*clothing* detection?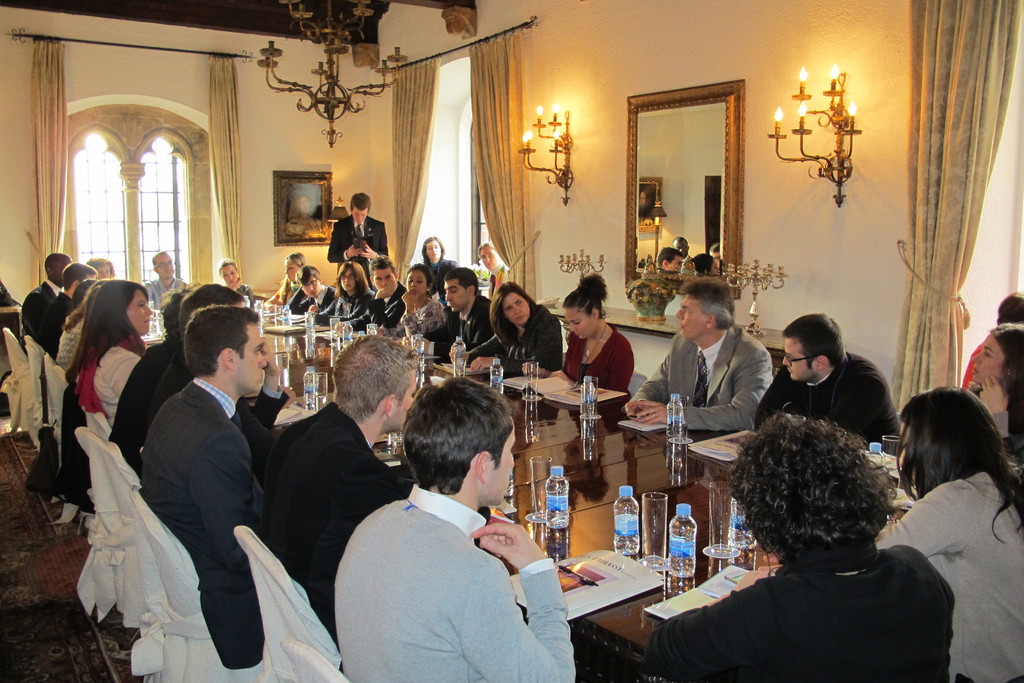
Rect(286, 283, 340, 311)
